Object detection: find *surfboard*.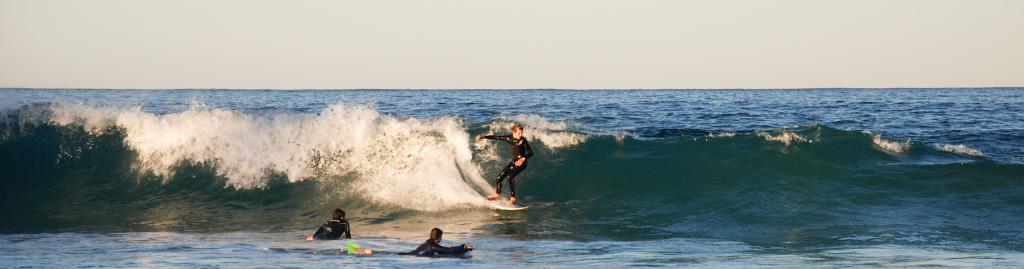
box(488, 200, 532, 213).
